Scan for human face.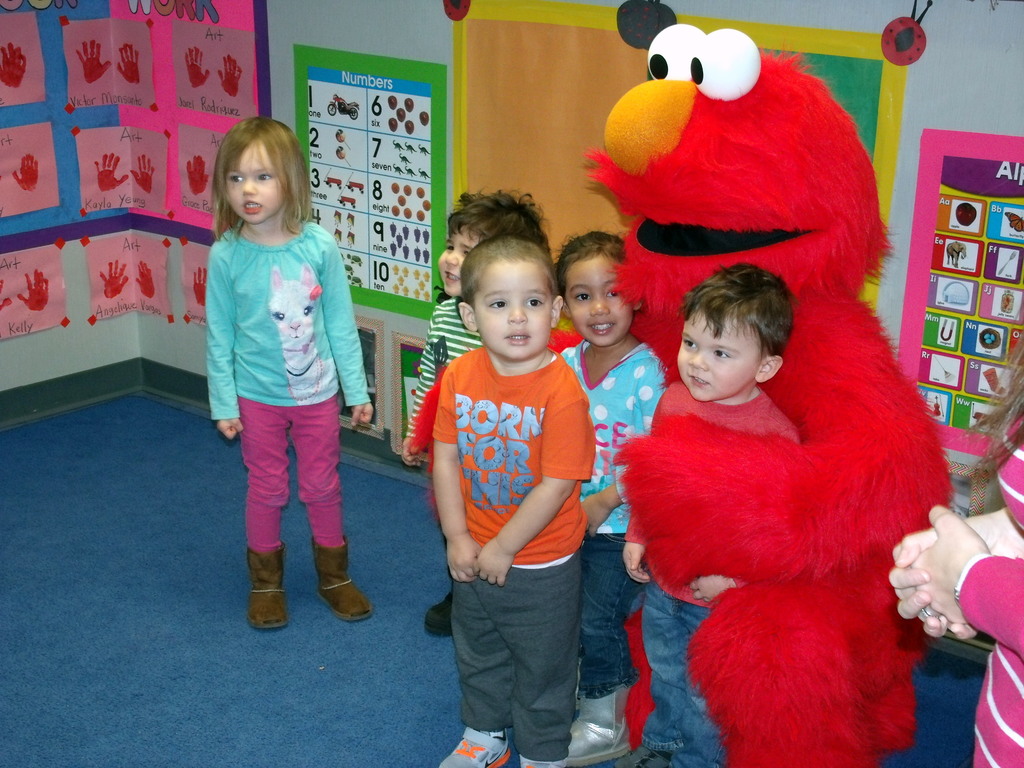
Scan result: rect(569, 254, 631, 346).
